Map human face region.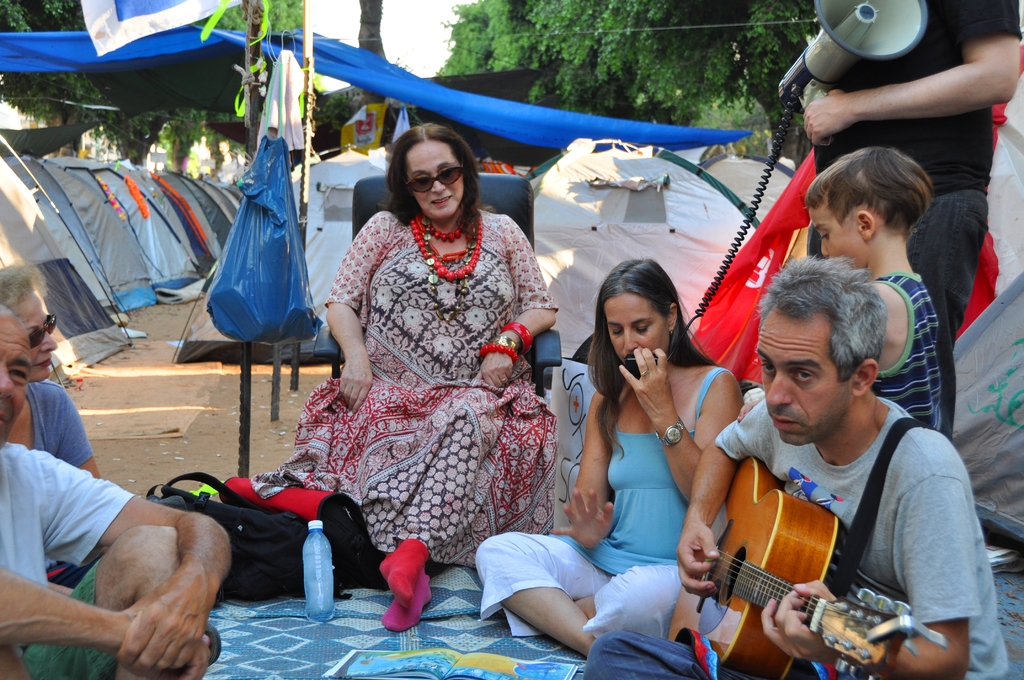
Mapped to [414, 142, 460, 219].
